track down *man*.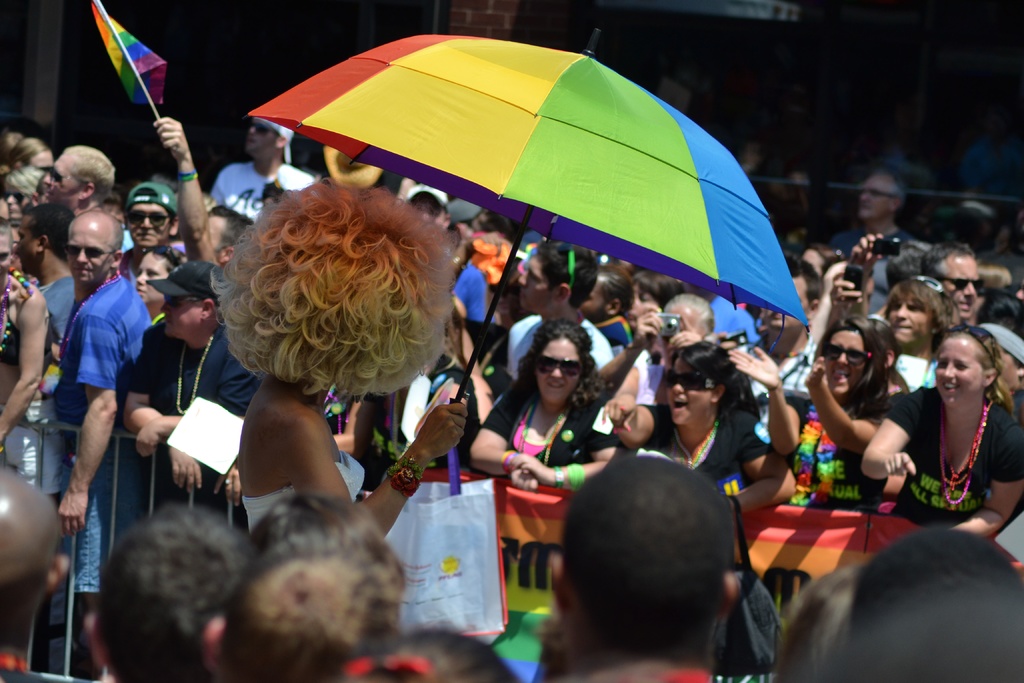
Tracked to <bbox>124, 257, 268, 539</bbox>.
